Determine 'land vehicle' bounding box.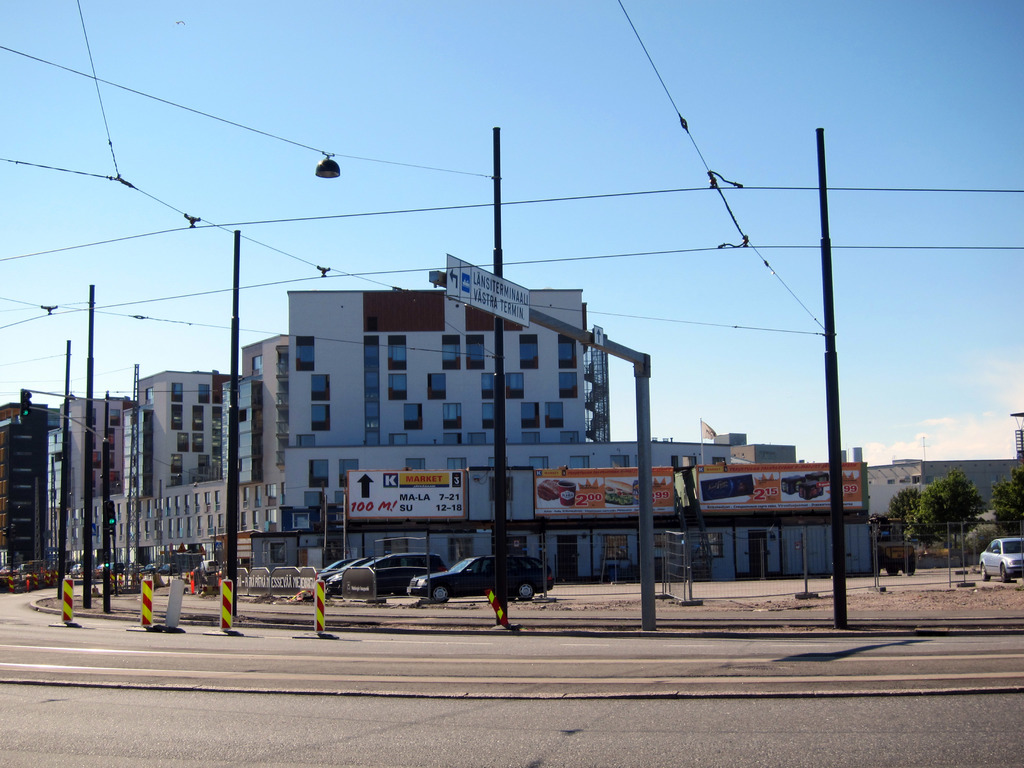
Determined: [865,509,922,585].
